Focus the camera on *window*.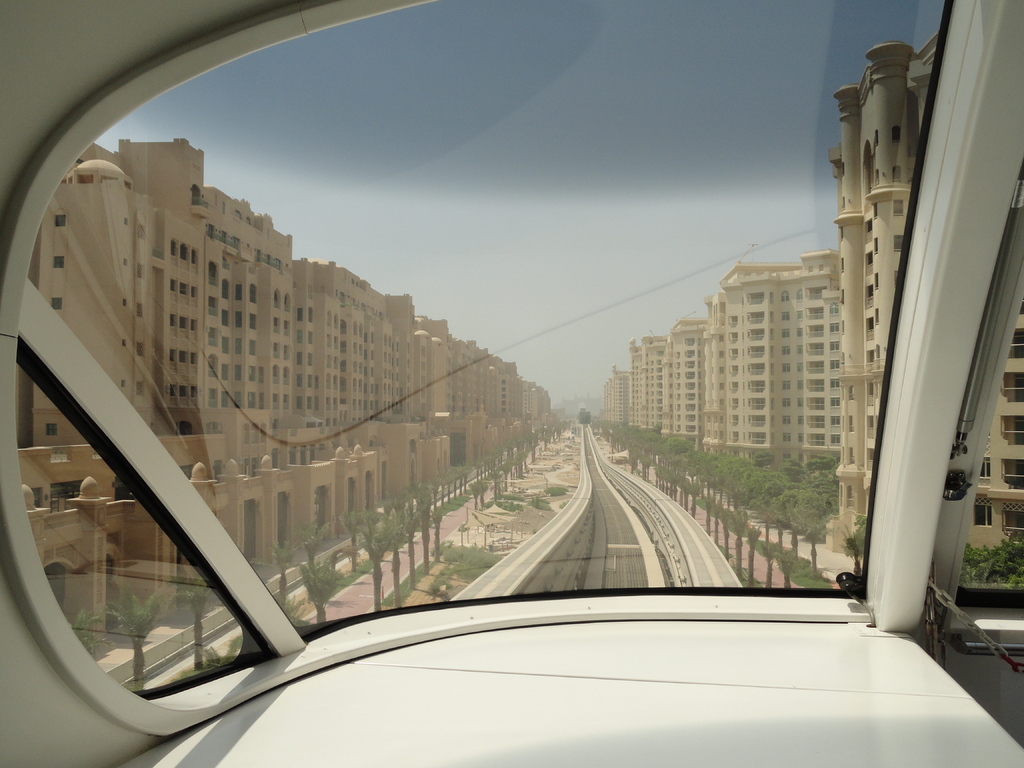
Focus region: rect(250, 392, 256, 408).
